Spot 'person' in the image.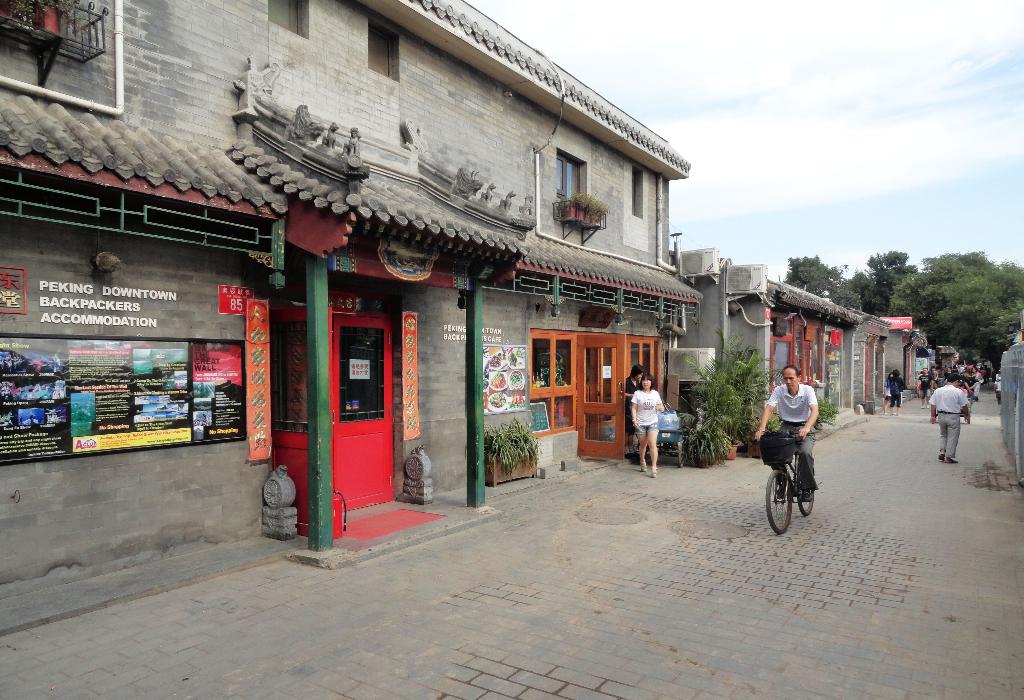
'person' found at 766:369:827:532.
